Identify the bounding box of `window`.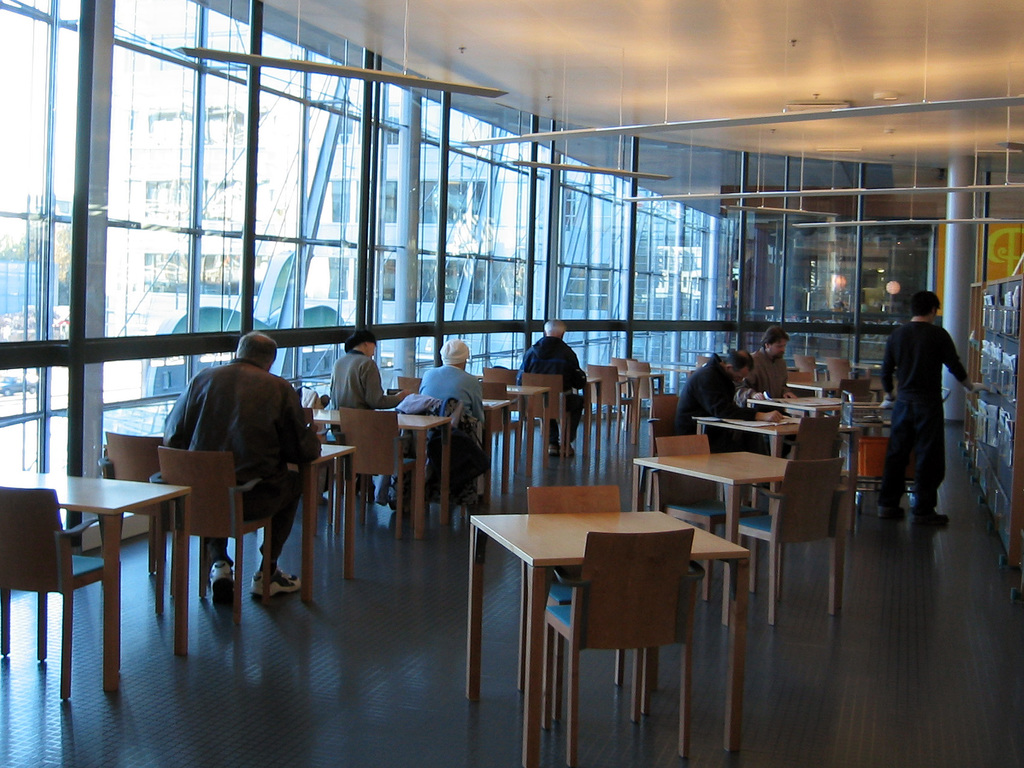
bbox(563, 182, 575, 232).
